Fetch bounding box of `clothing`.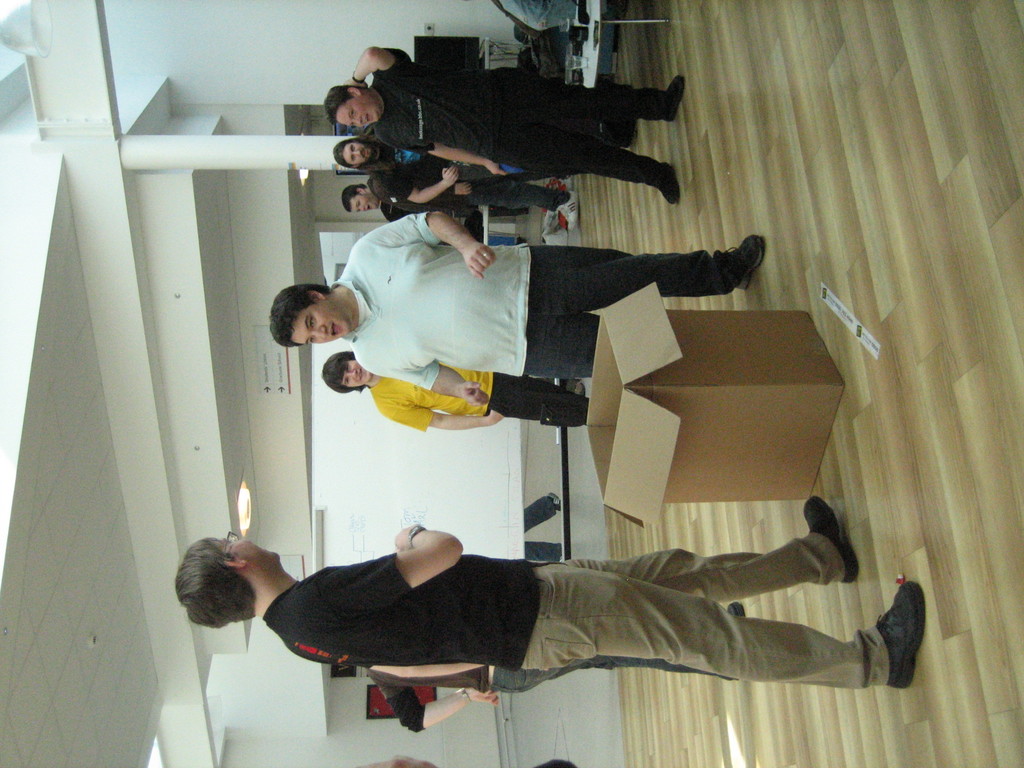
Bbox: {"left": 372, "top": 42, "right": 666, "bottom": 186}.
